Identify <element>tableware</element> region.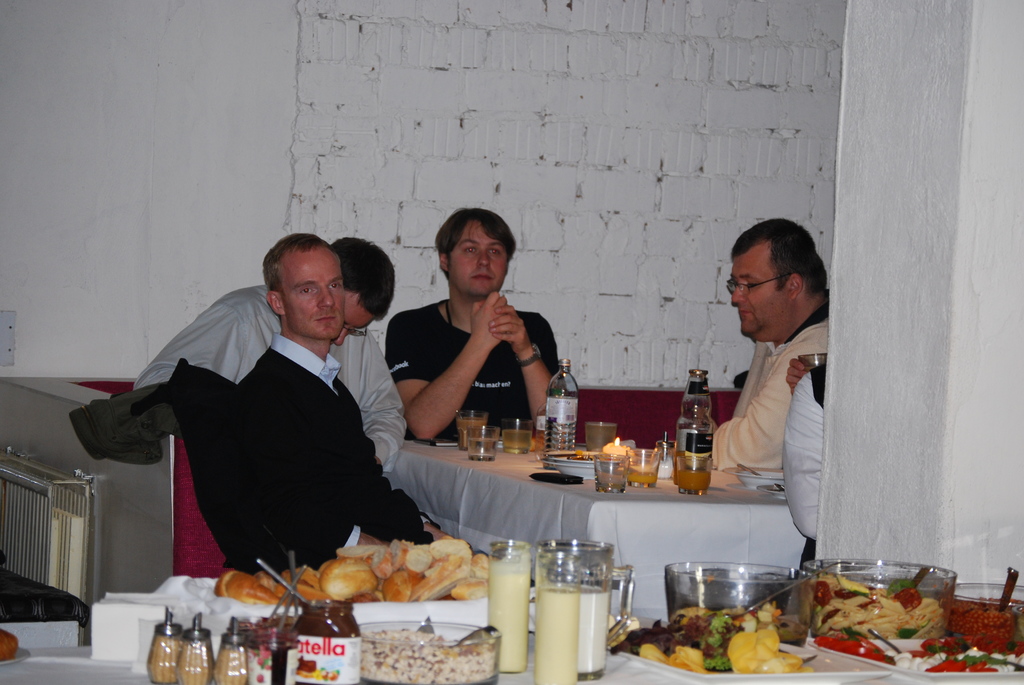
Region: box=[178, 620, 212, 684].
